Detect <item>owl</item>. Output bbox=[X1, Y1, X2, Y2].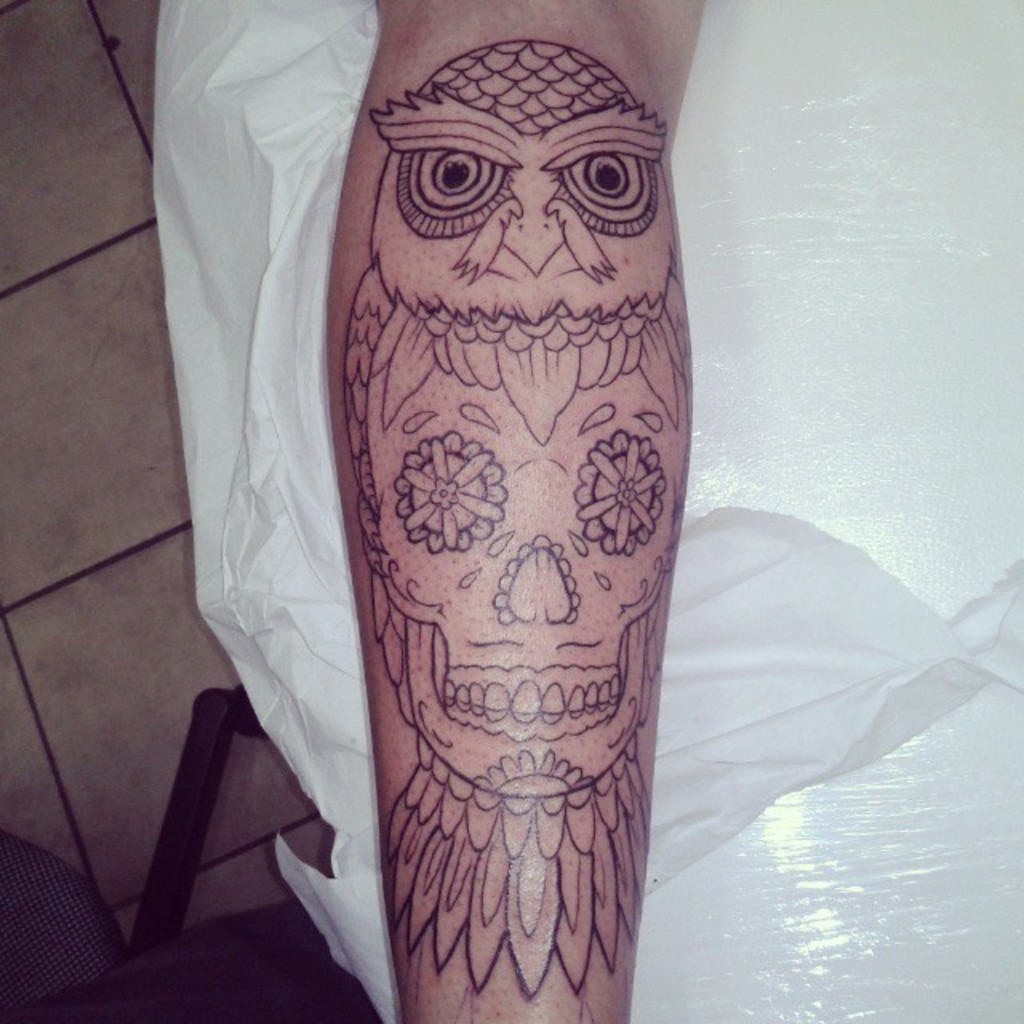
bbox=[338, 37, 688, 1011].
